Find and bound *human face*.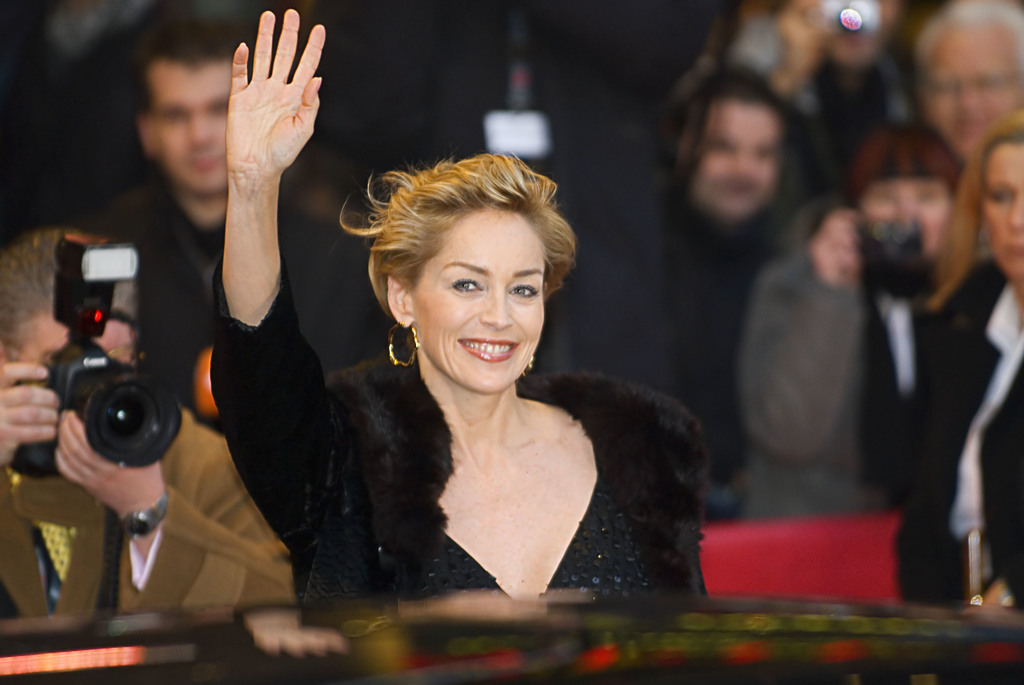
Bound: x1=18, y1=317, x2=138, y2=367.
